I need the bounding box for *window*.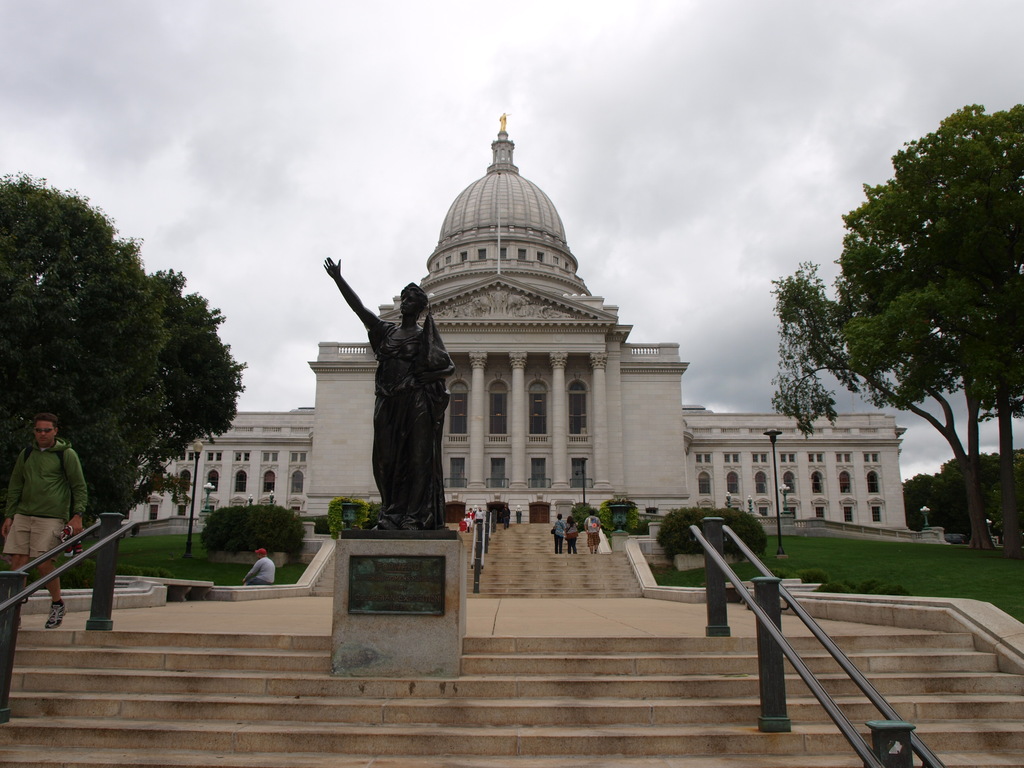
Here it is: [459, 250, 468, 265].
